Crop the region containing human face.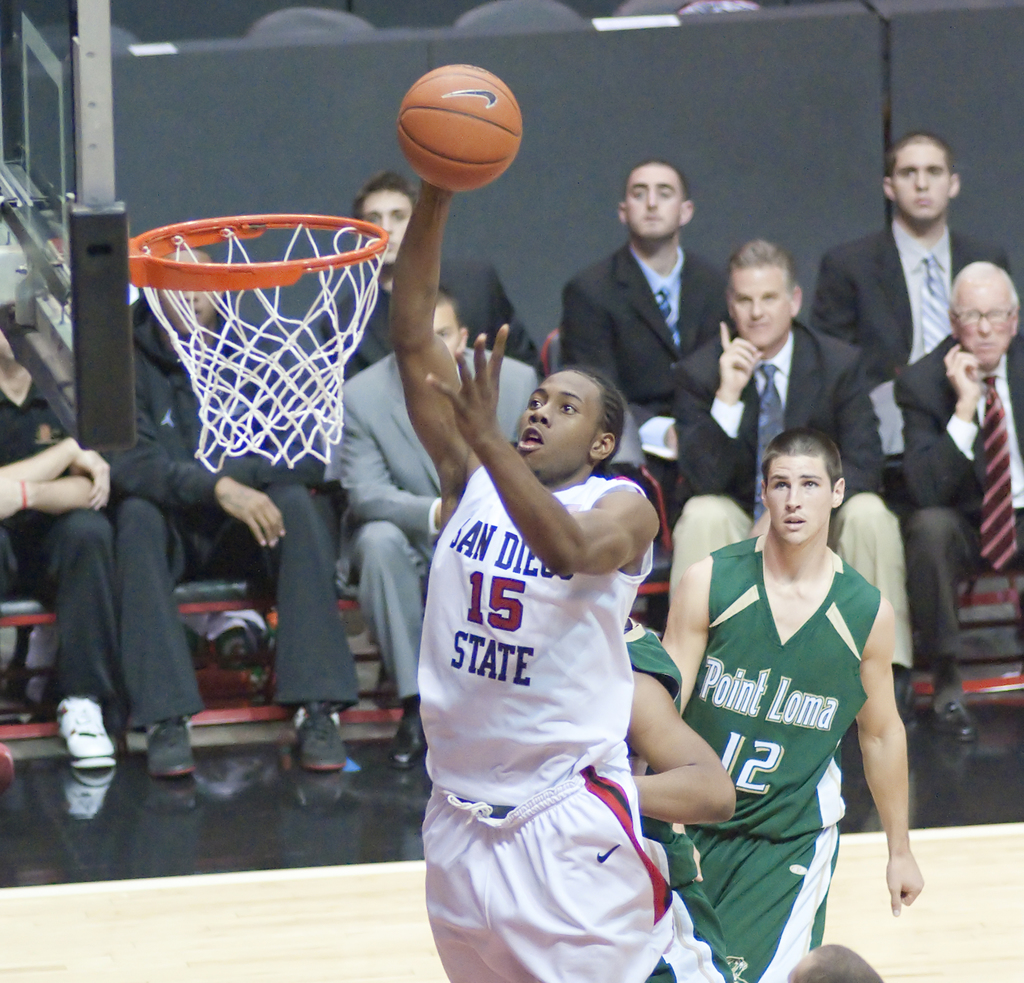
Crop region: 726:269:797:348.
